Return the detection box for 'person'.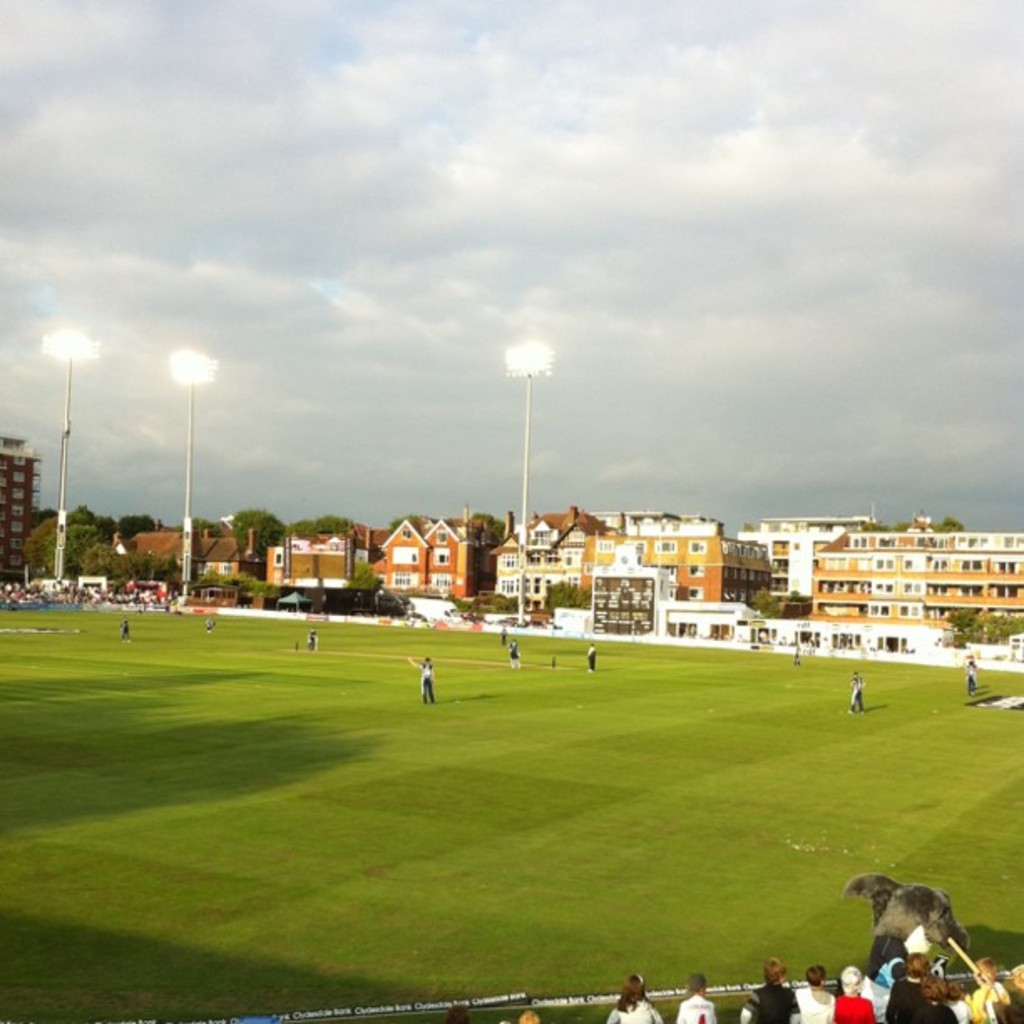
l=502, t=634, r=525, b=674.
